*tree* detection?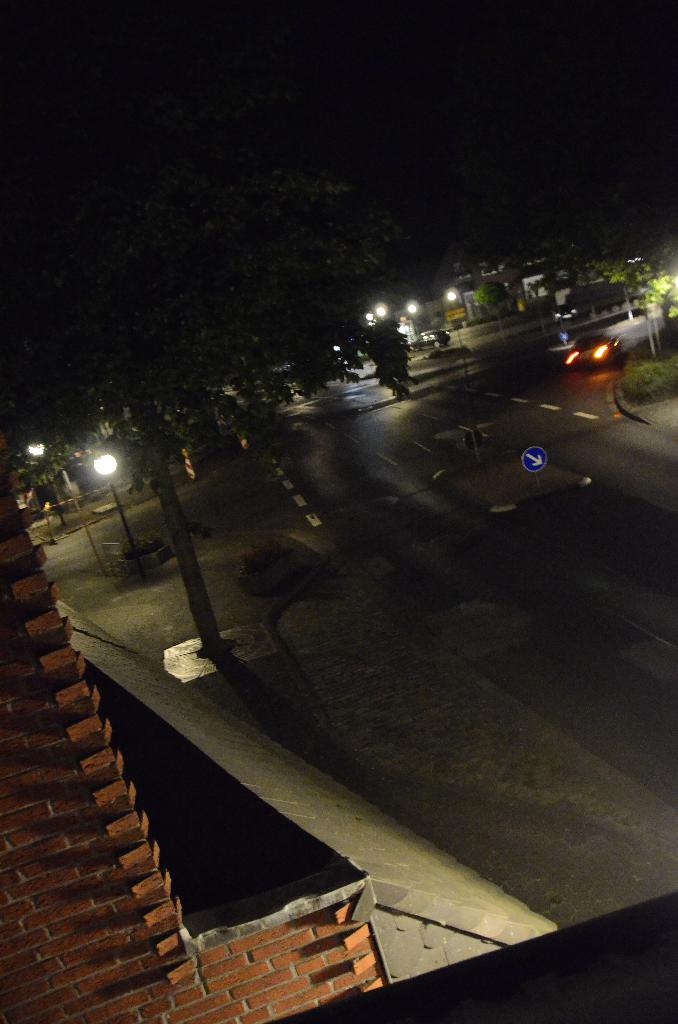
select_region(0, 158, 396, 650)
